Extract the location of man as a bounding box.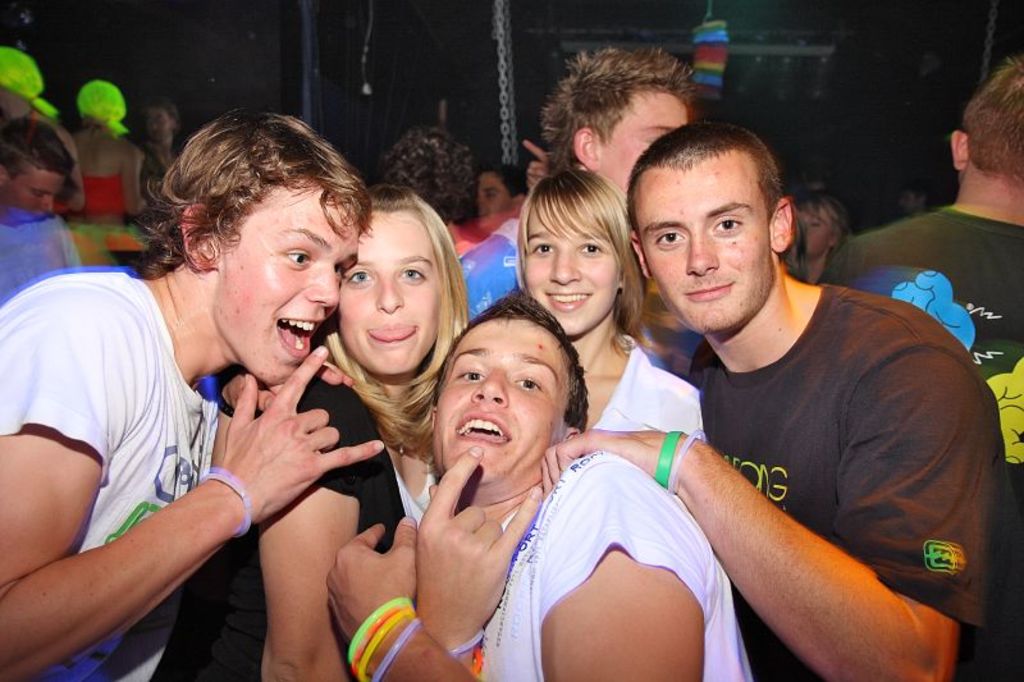
bbox(389, 119, 548, 255).
